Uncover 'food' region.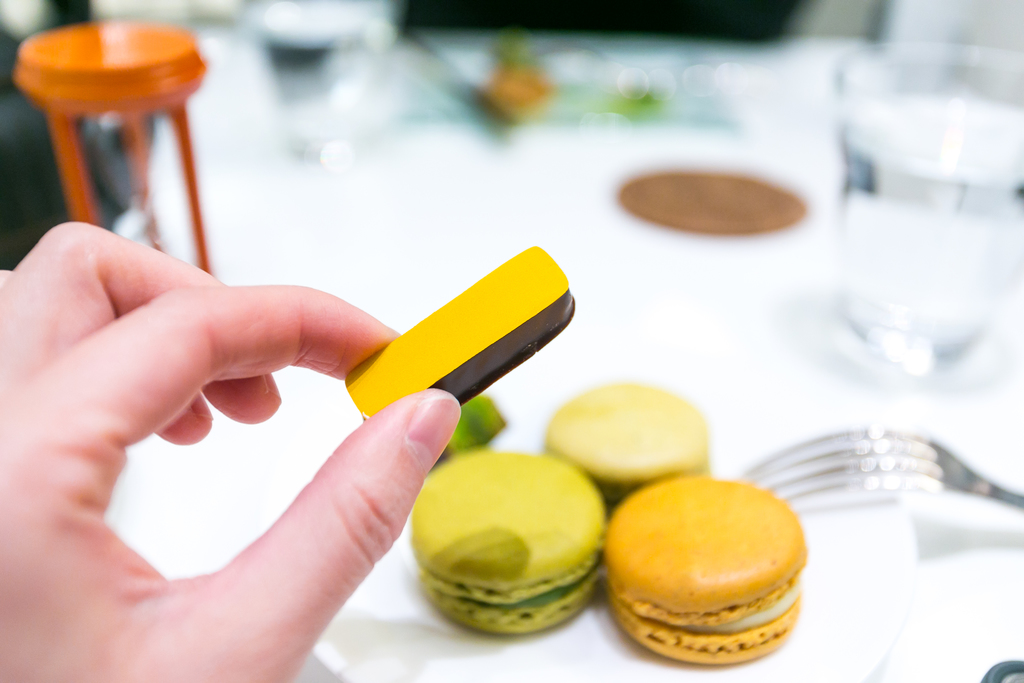
Uncovered: bbox=(342, 244, 575, 427).
